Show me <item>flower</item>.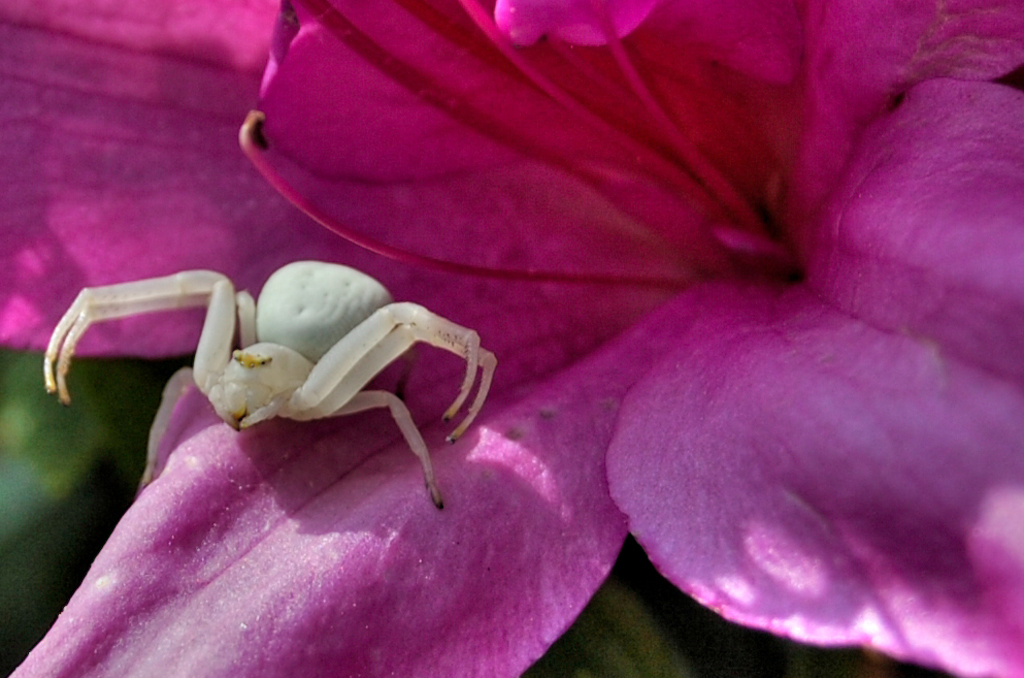
<item>flower</item> is here: [0,0,1023,677].
